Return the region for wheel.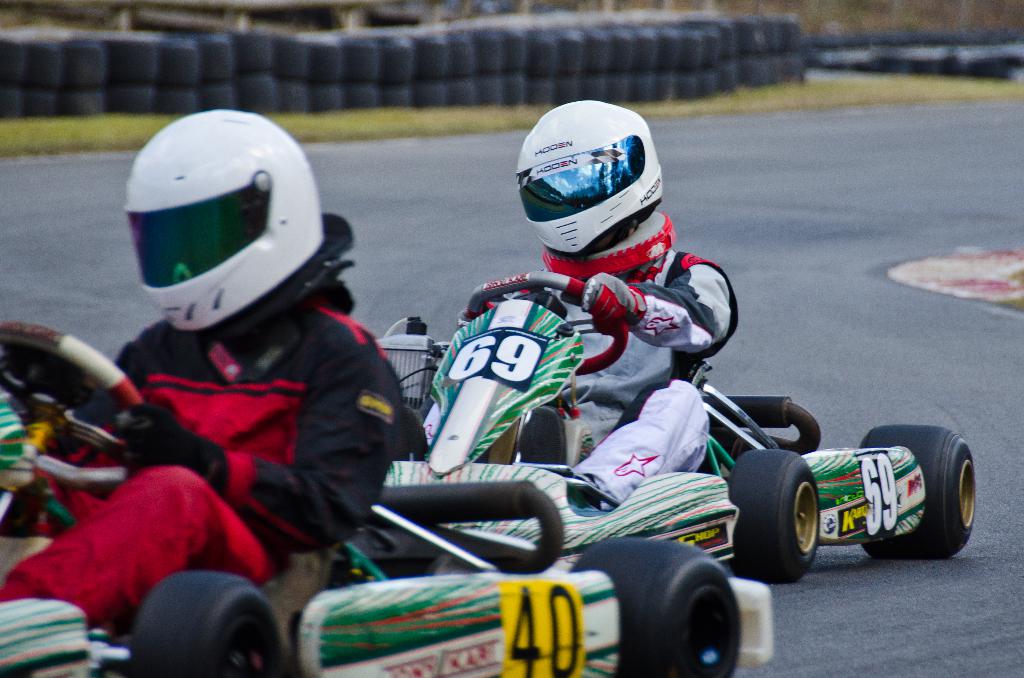
select_region(0, 321, 147, 488).
